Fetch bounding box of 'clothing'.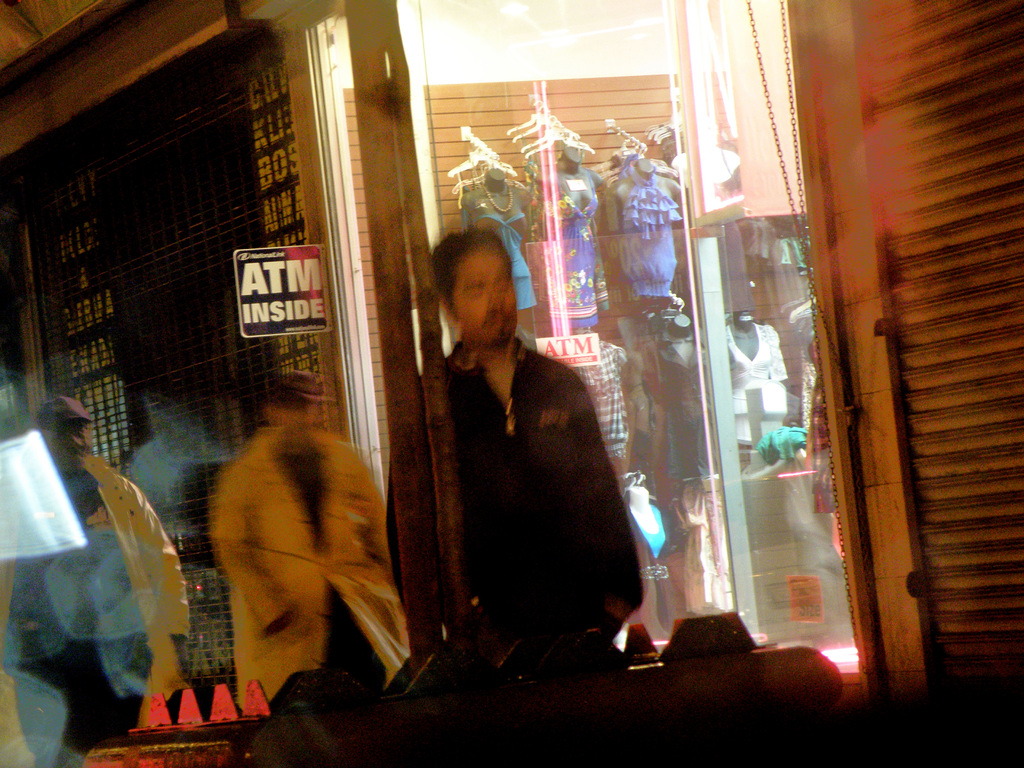
Bbox: rect(552, 177, 596, 324).
